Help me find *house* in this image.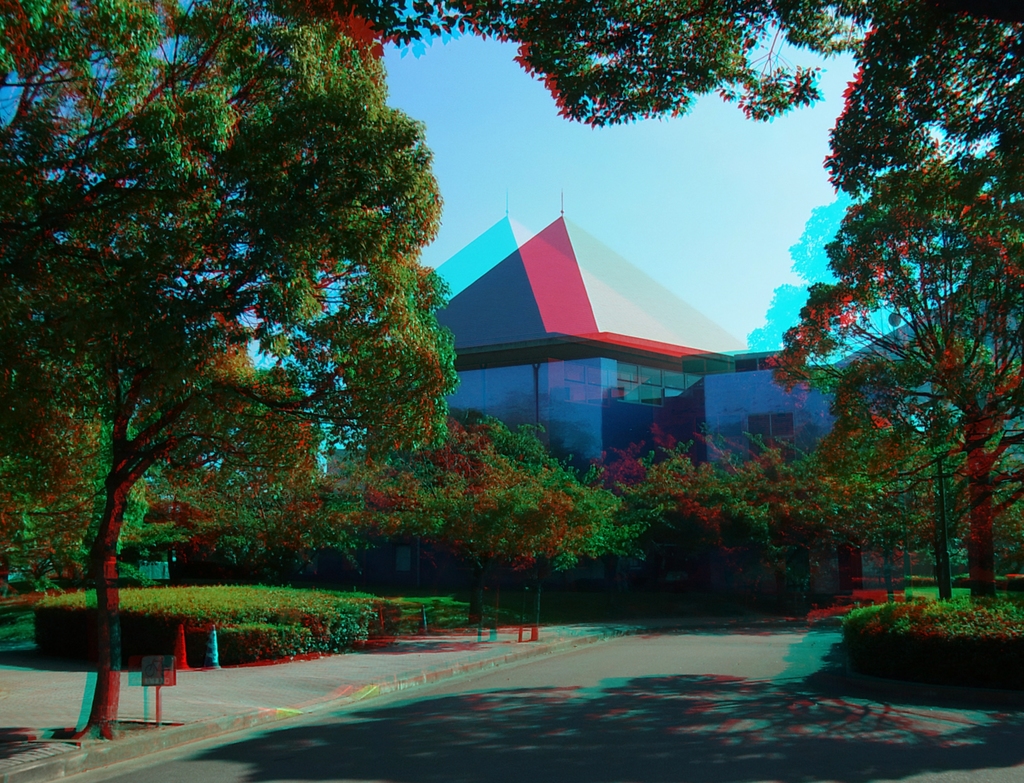
Found it: 317, 446, 376, 474.
